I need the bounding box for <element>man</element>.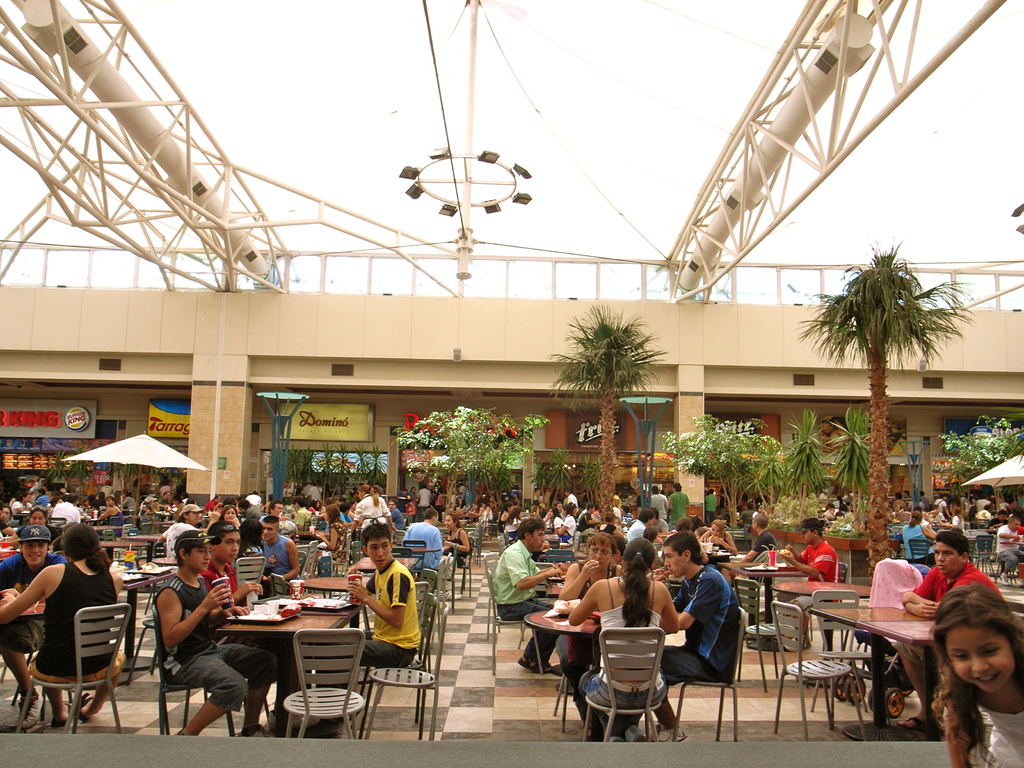
Here it is: crop(260, 499, 284, 525).
